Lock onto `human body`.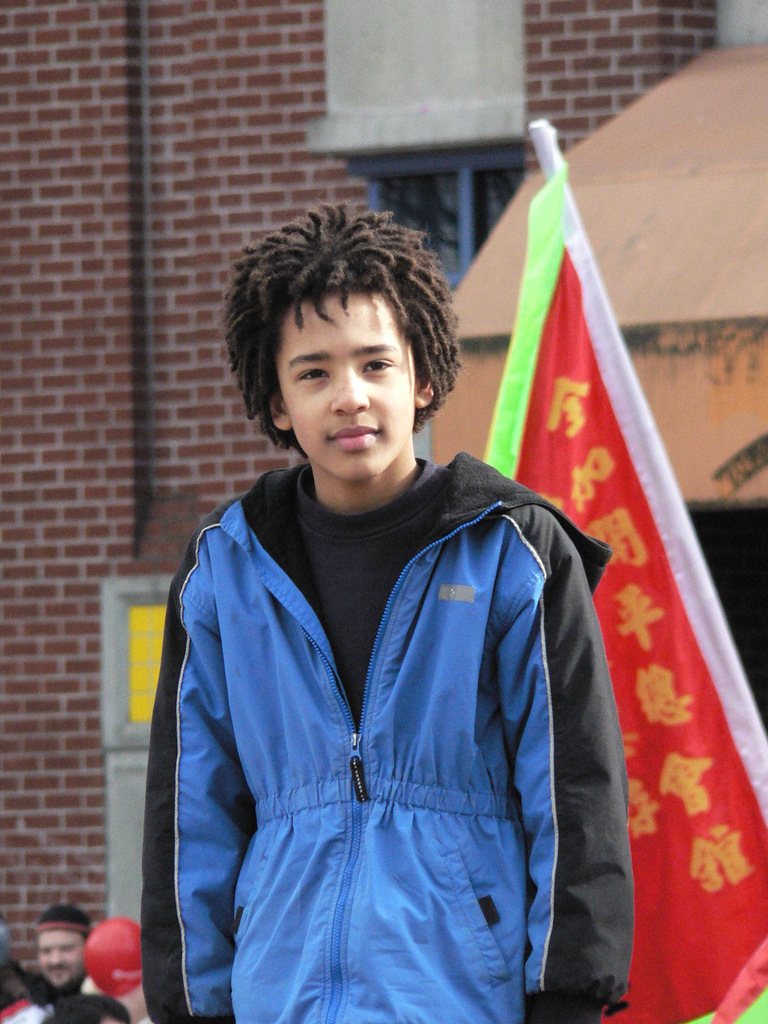
Locked: 129, 173, 644, 1023.
